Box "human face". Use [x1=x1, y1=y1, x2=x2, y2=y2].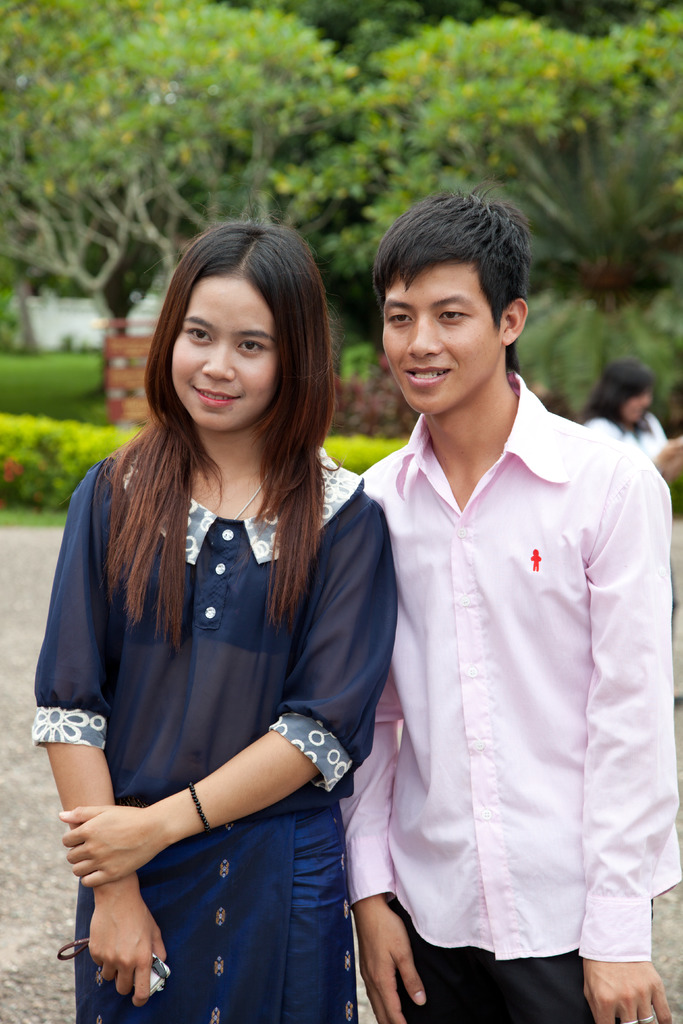
[x1=384, y1=257, x2=508, y2=416].
